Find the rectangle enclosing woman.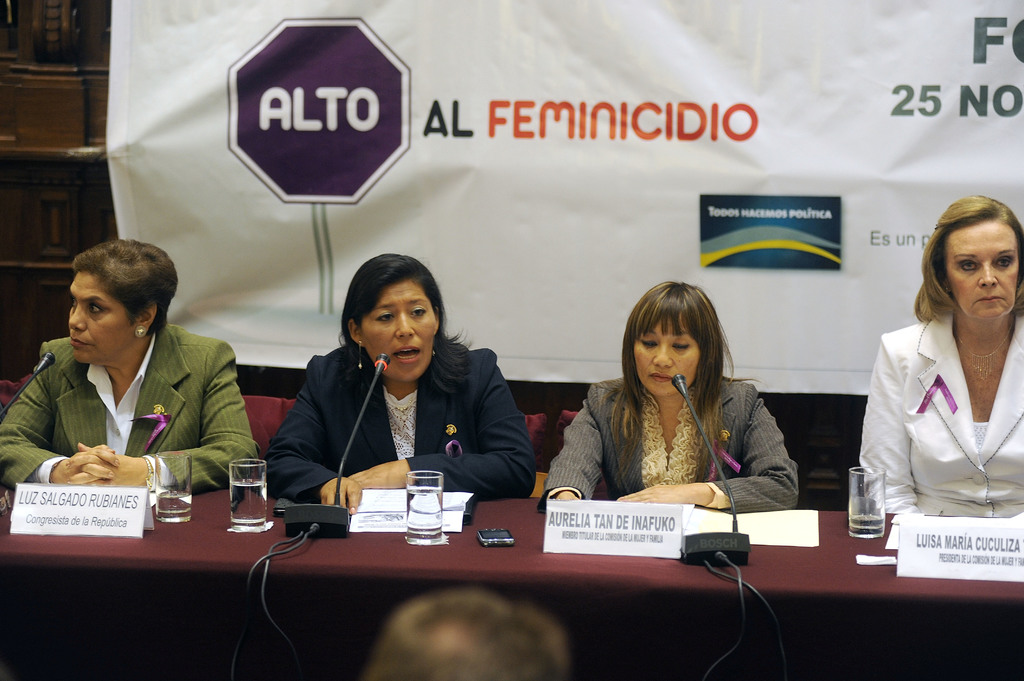
<bbox>860, 203, 1018, 541</bbox>.
